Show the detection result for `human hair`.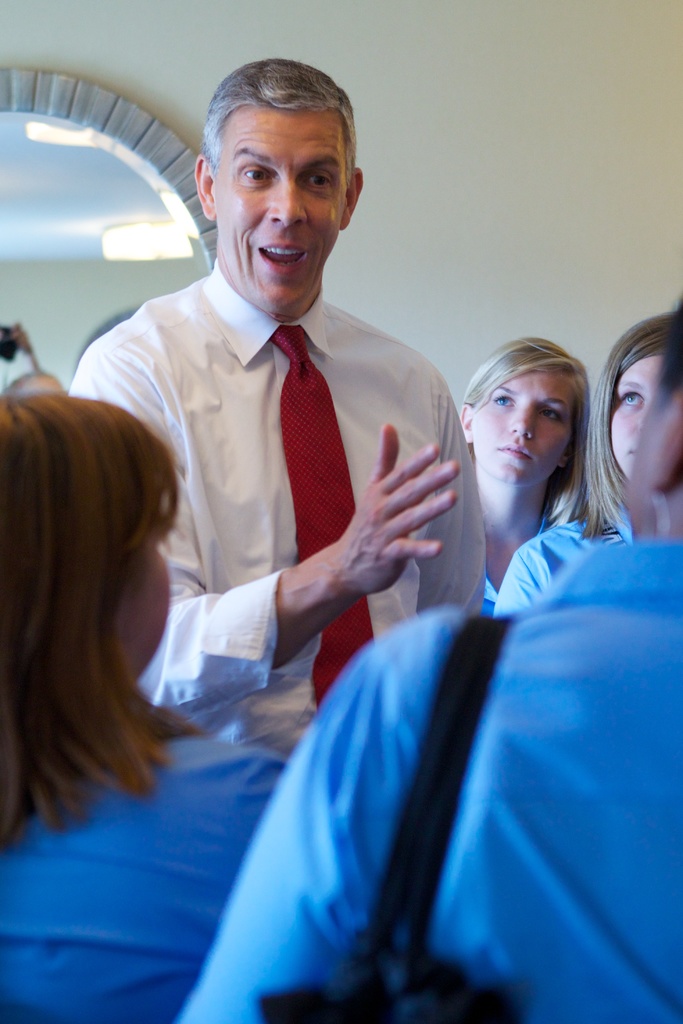
x1=5, y1=337, x2=190, y2=862.
